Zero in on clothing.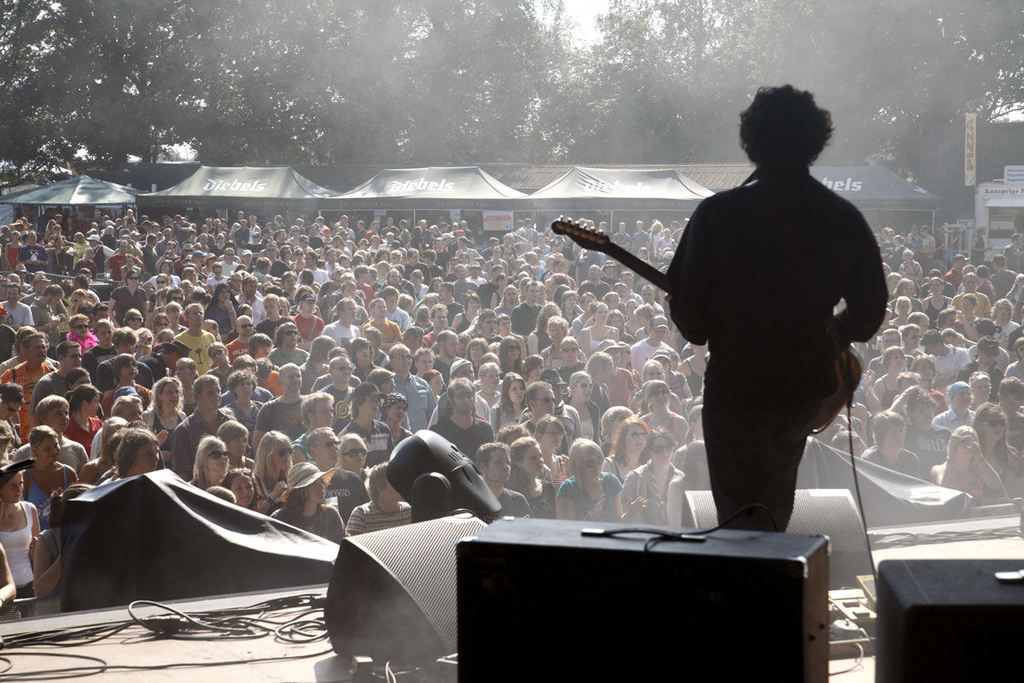
Zeroed in: <box>431,418,496,455</box>.
